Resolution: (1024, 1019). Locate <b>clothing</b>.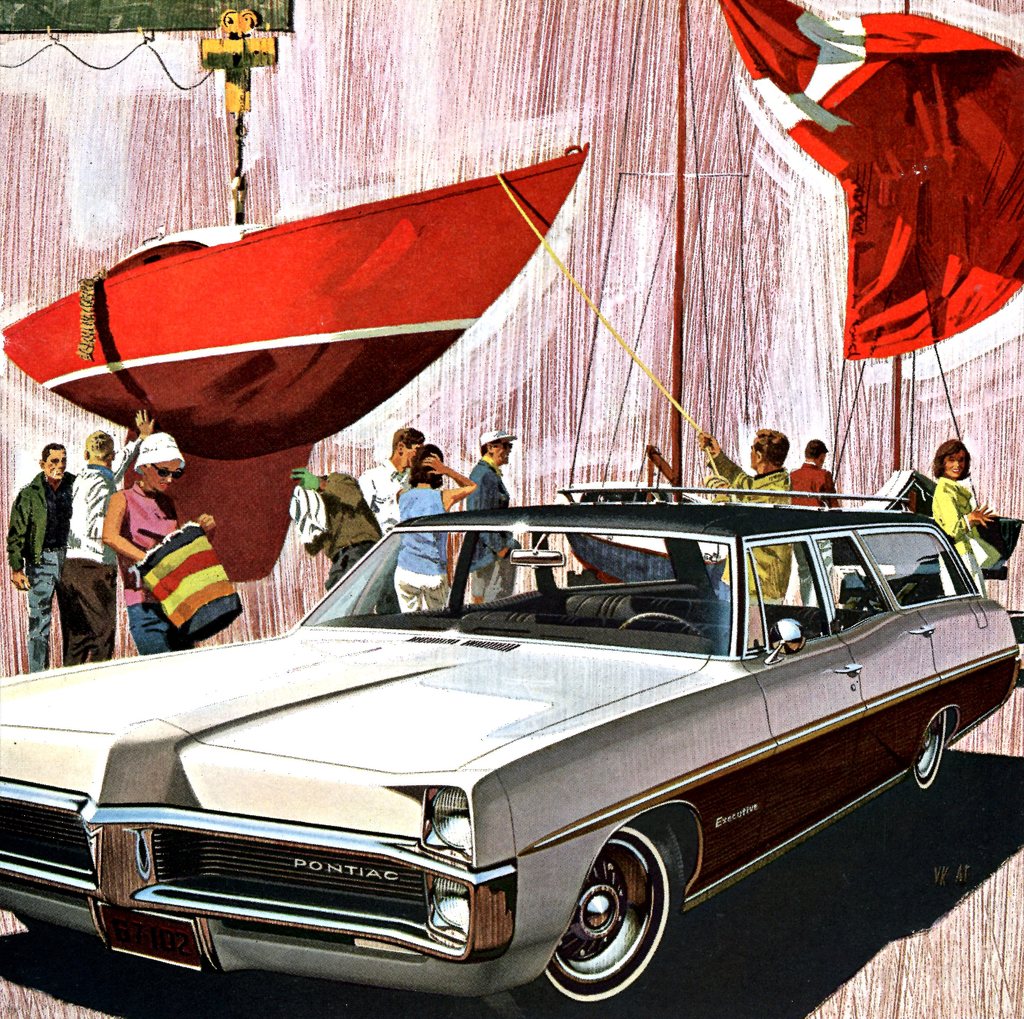
<bbox>13, 475, 71, 671</bbox>.
